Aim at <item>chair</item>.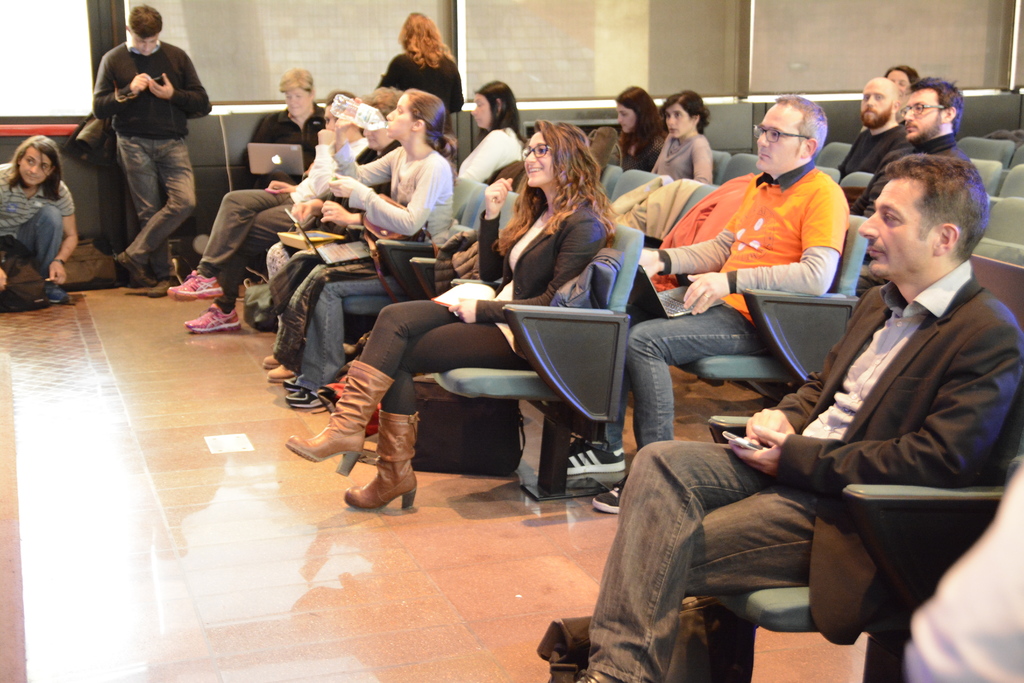
Aimed at 967:194:1023:265.
